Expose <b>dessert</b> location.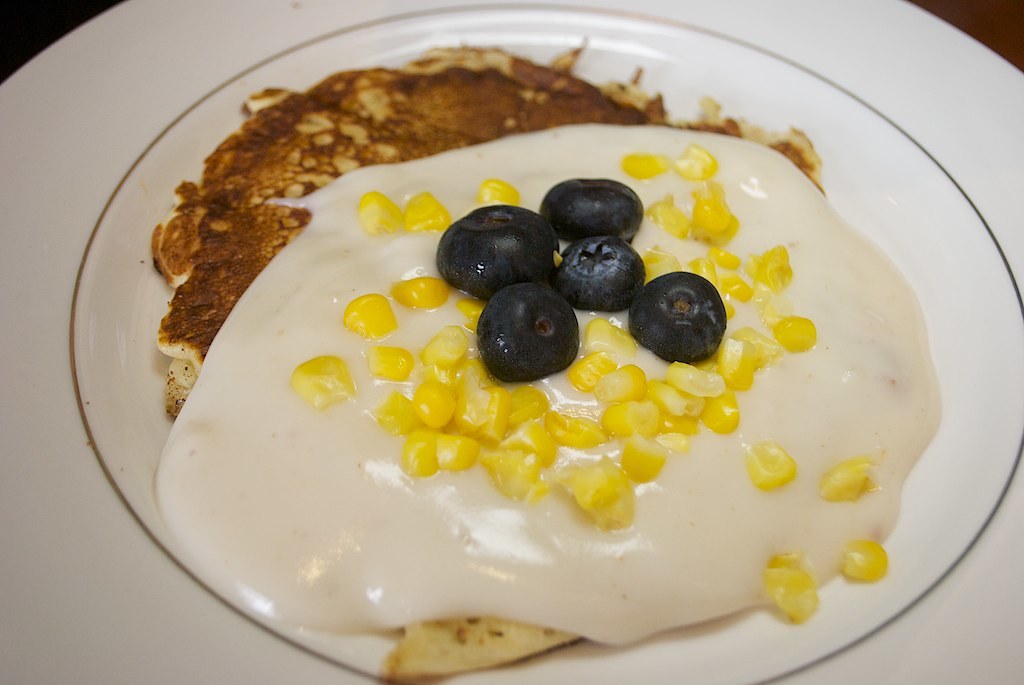
Exposed at box=[143, 49, 972, 683].
